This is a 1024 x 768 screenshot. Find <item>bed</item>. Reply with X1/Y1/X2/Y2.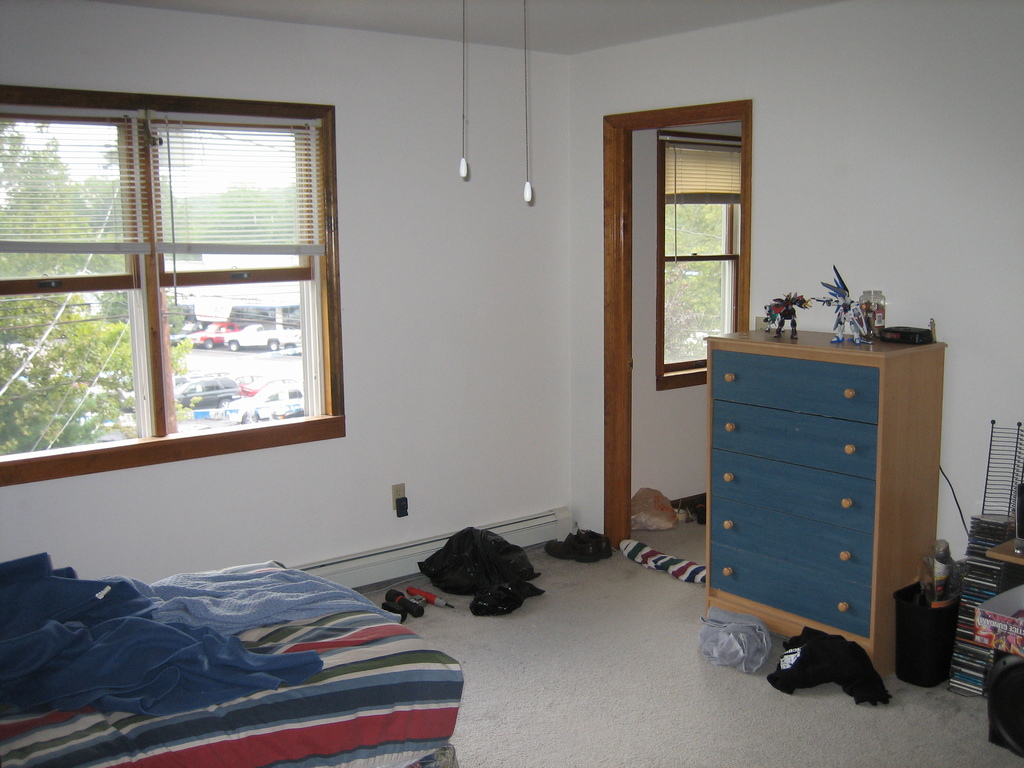
0/484/484/767.
